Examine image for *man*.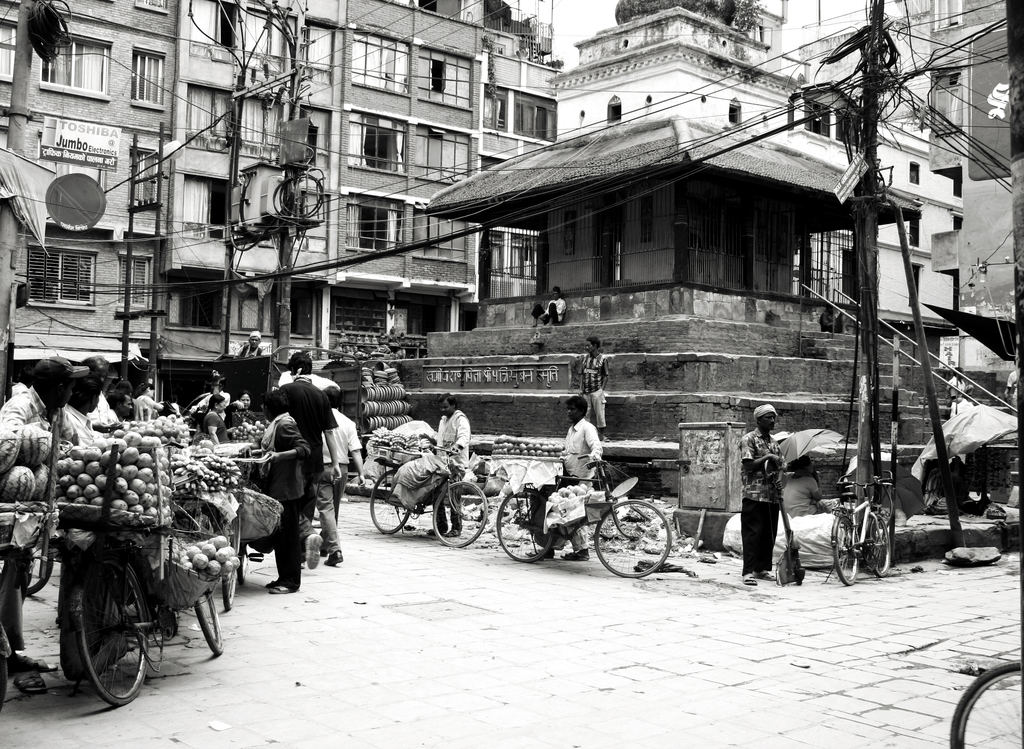
Examination result: rect(819, 306, 850, 337).
